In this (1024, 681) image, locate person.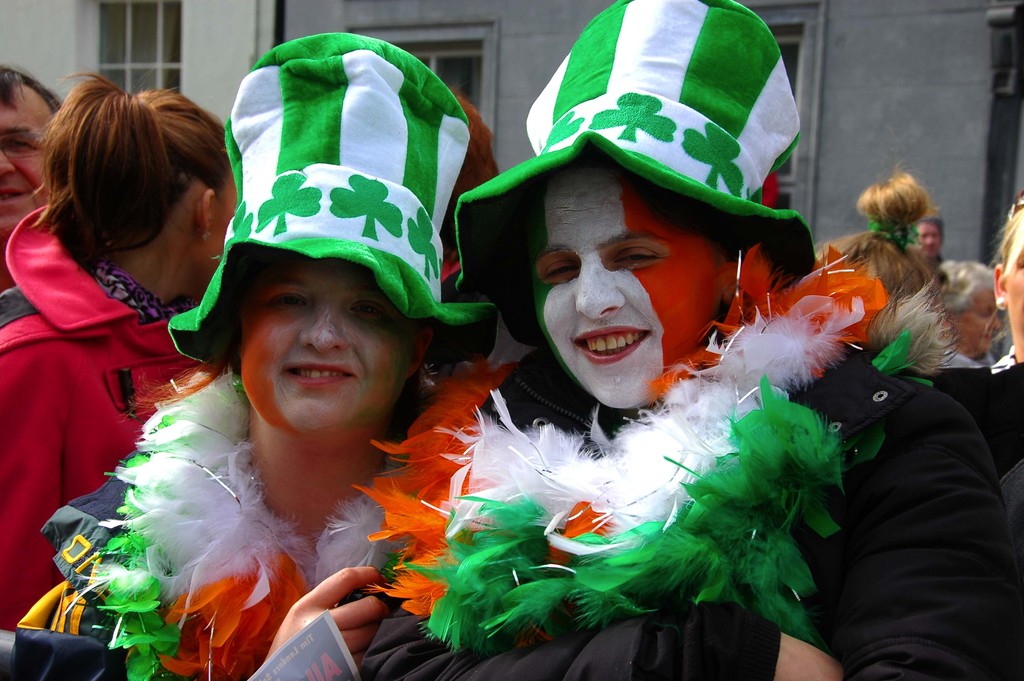
Bounding box: (x1=2, y1=71, x2=242, y2=608).
